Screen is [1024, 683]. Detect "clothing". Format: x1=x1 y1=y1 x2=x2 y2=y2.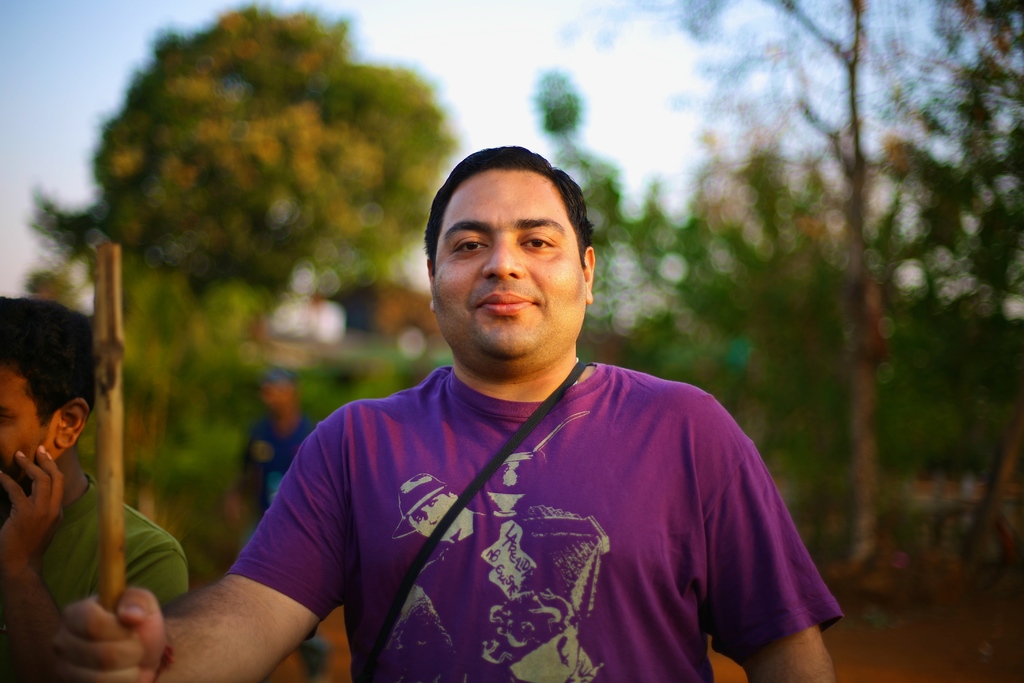
x1=247 y1=416 x2=314 y2=508.
